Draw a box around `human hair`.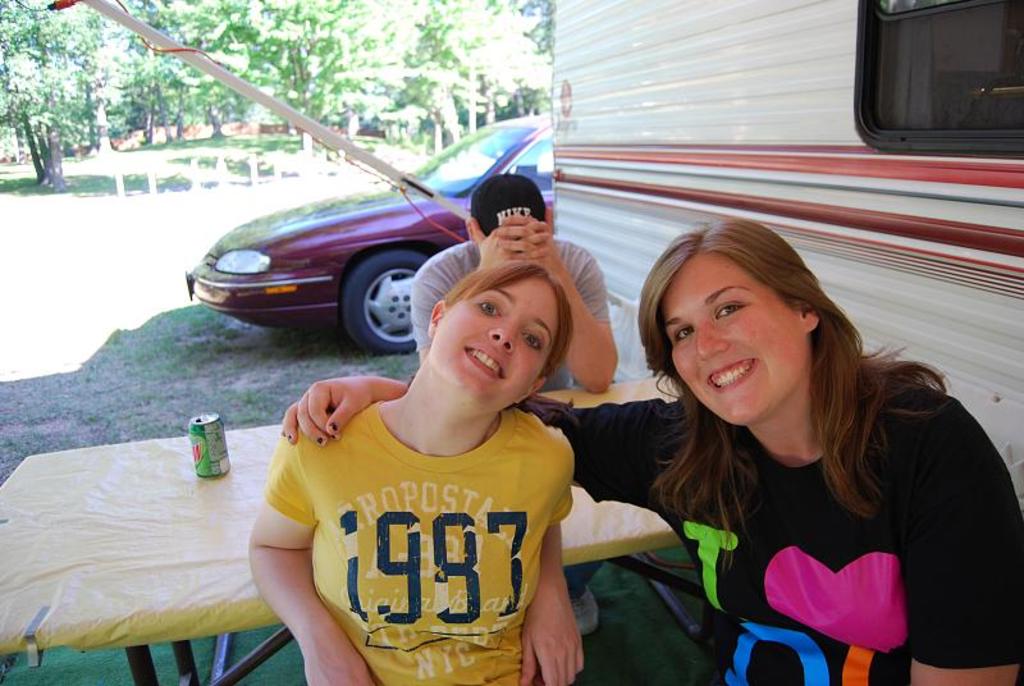
(445,262,575,376).
